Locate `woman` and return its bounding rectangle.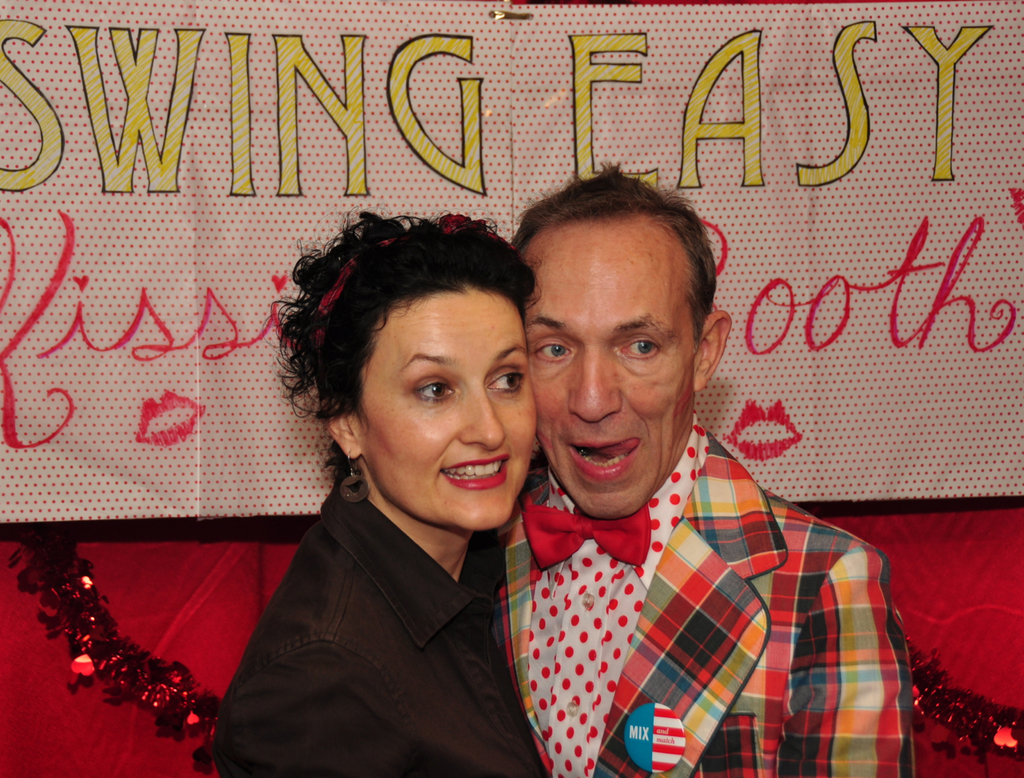
<bbox>216, 197, 598, 777</bbox>.
